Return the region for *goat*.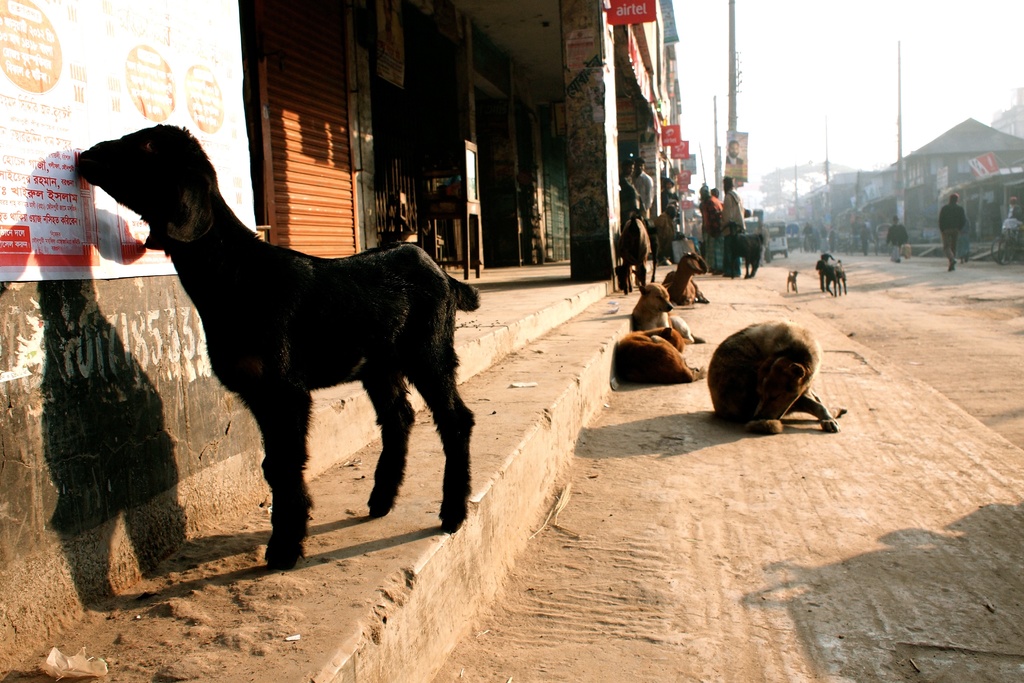
(614, 211, 652, 295).
